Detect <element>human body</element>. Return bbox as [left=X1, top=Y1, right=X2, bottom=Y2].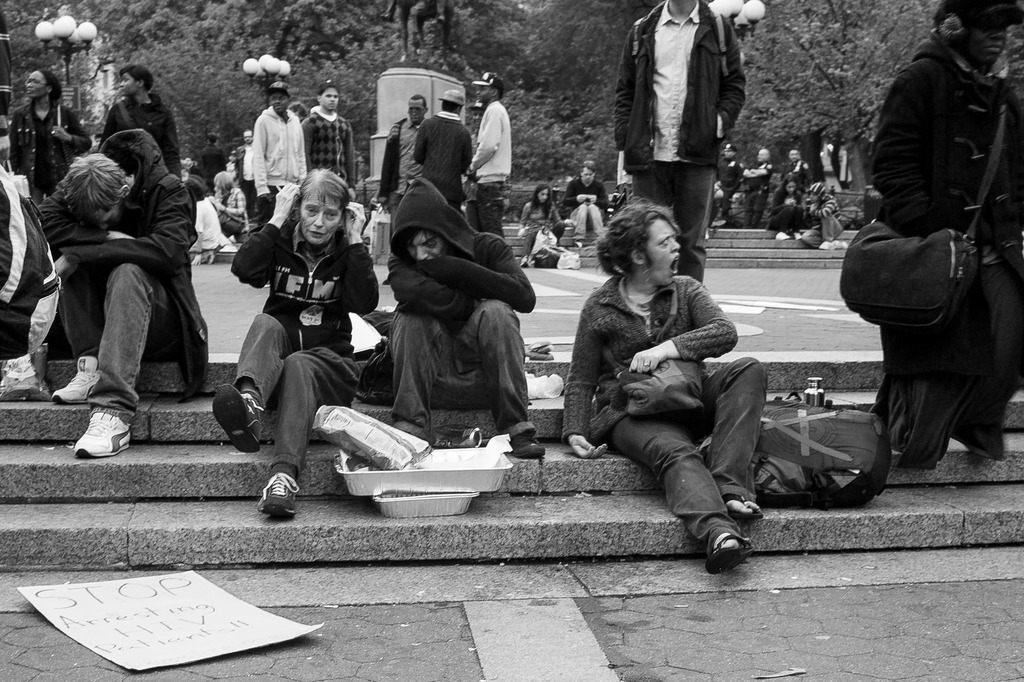
[left=298, top=112, right=306, bottom=128].
